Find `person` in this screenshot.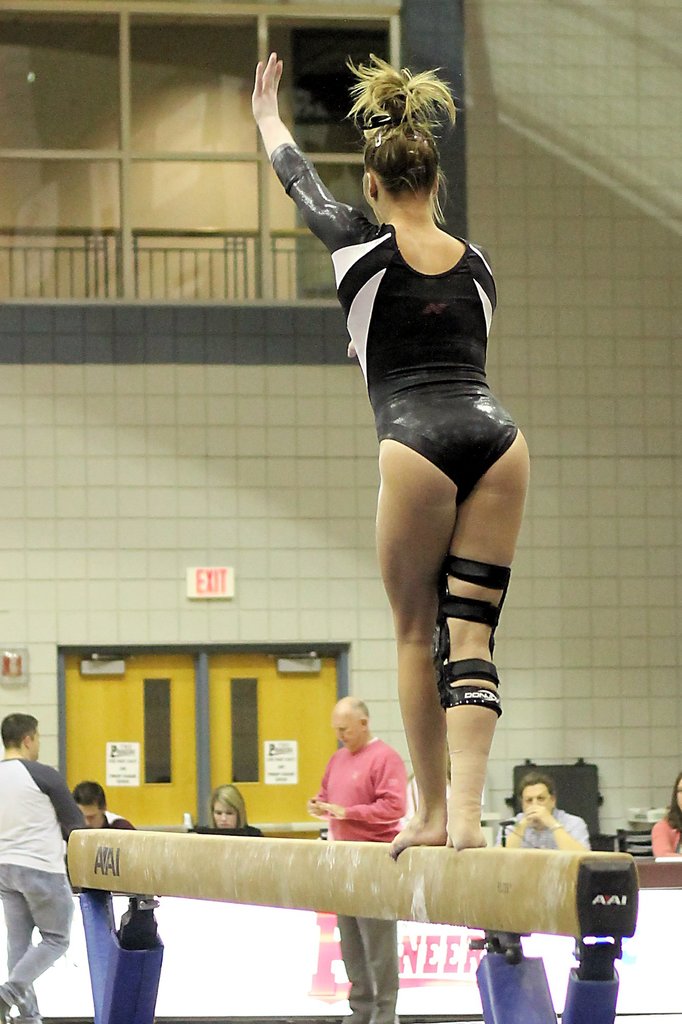
The bounding box for `person` is [left=0, top=707, right=92, bottom=1023].
